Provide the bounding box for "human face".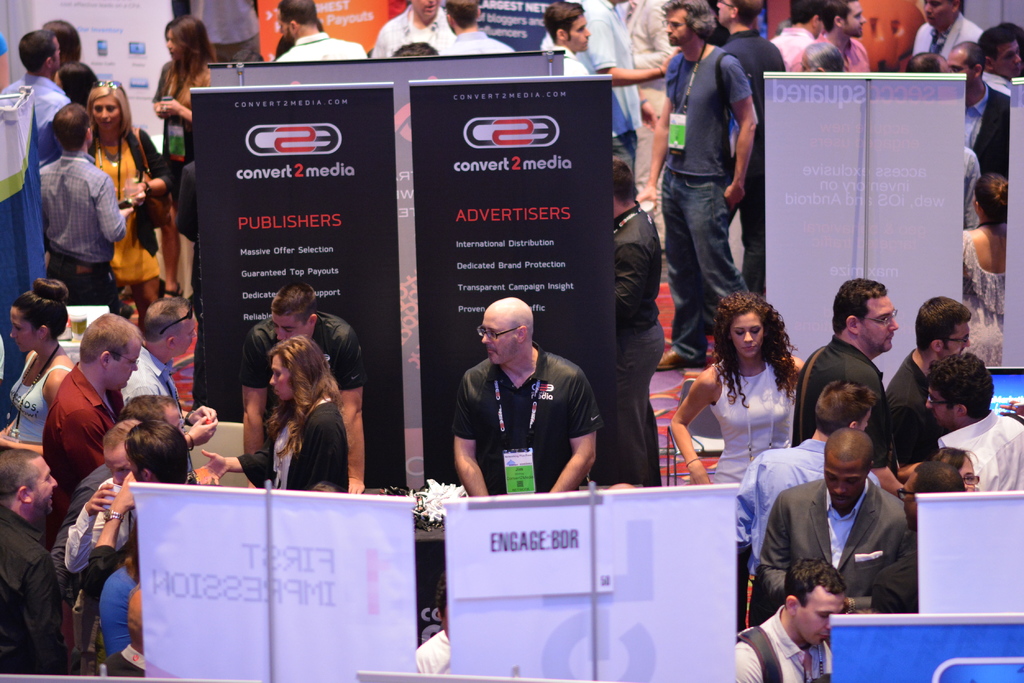
detection(845, 5, 867, 36).
